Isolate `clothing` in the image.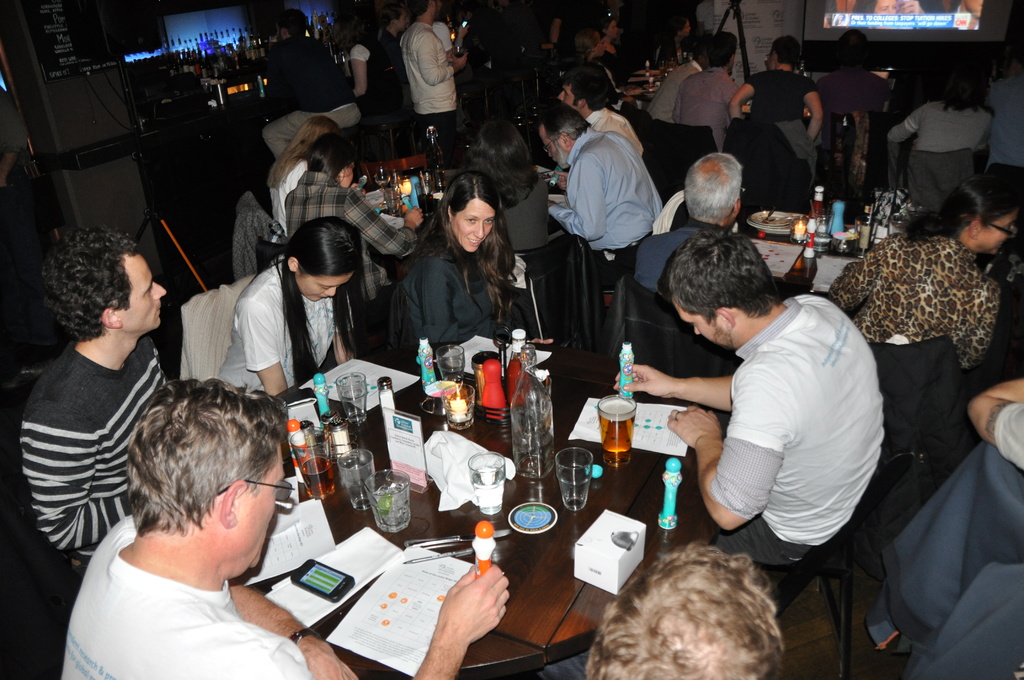
Isolated region: {"left": 276, "top": 169, "right": 415, "bottom": 314}.
